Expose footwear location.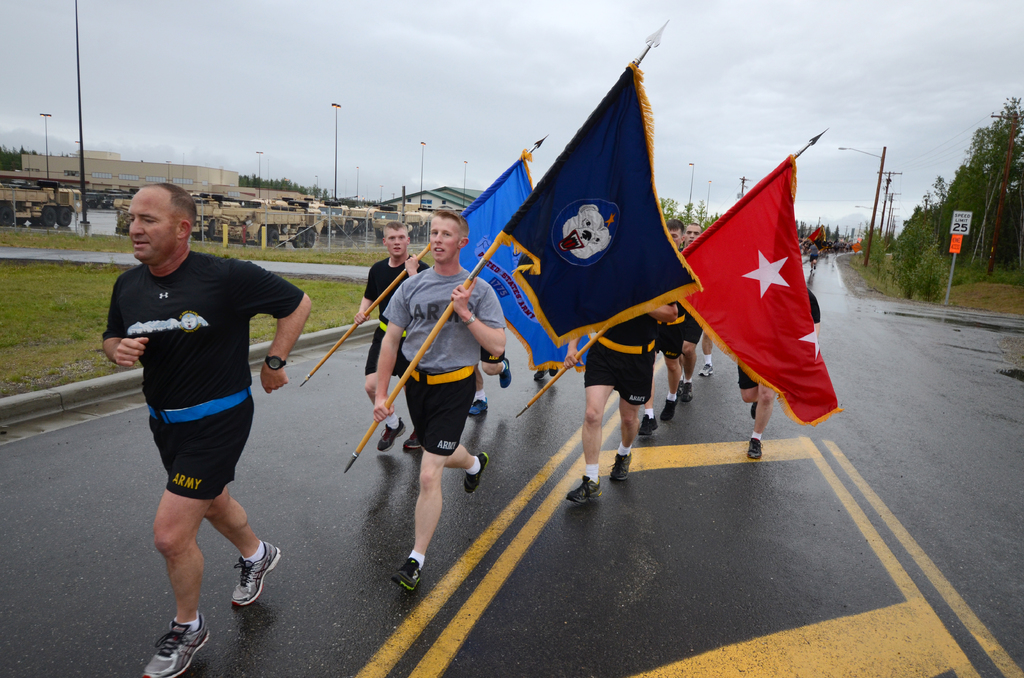
Exposed at [499, 356, 511, 390].
